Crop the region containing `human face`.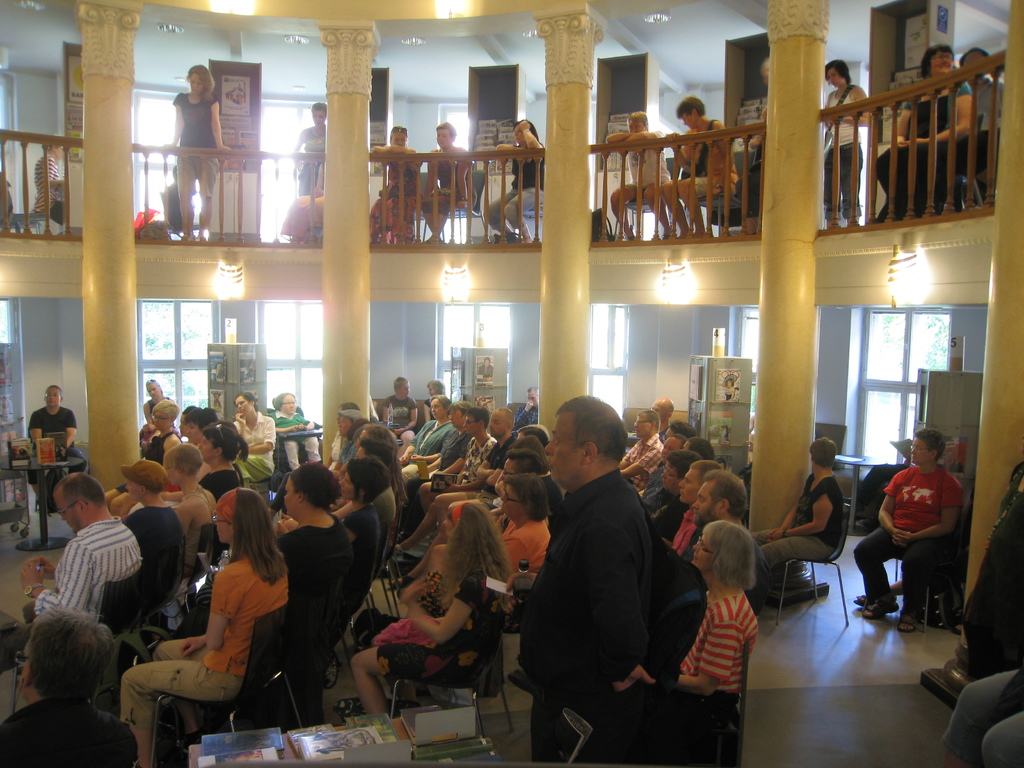
Crop region: pyautogui.locateOnScreen(125, 484, 141, 500).
